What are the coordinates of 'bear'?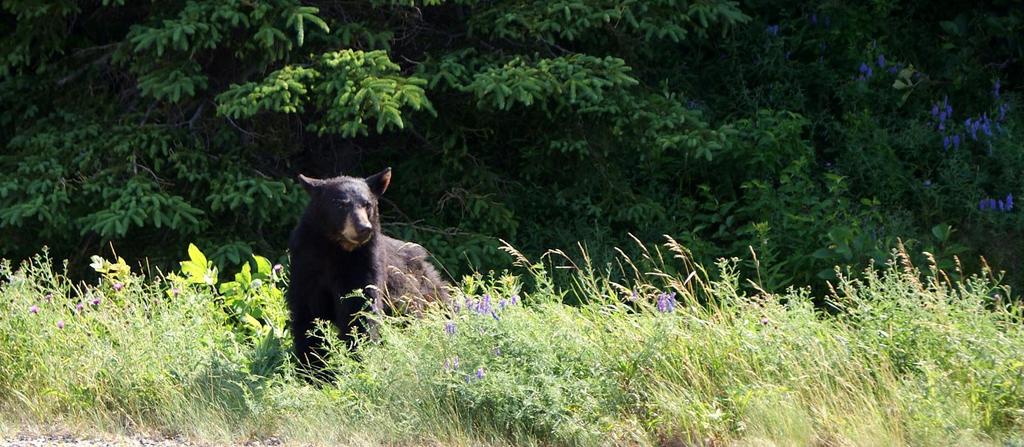
(left=283, top=165, right=449, bottom=388).
